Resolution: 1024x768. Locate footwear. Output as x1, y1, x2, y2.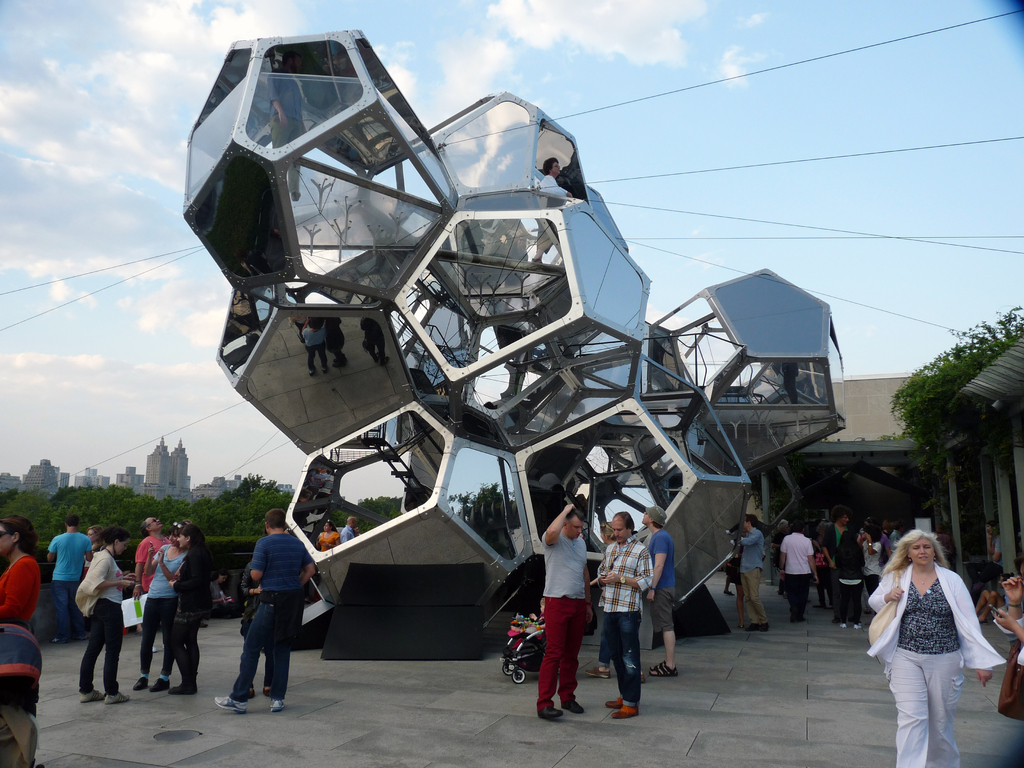
787, 617, 801, 623.
